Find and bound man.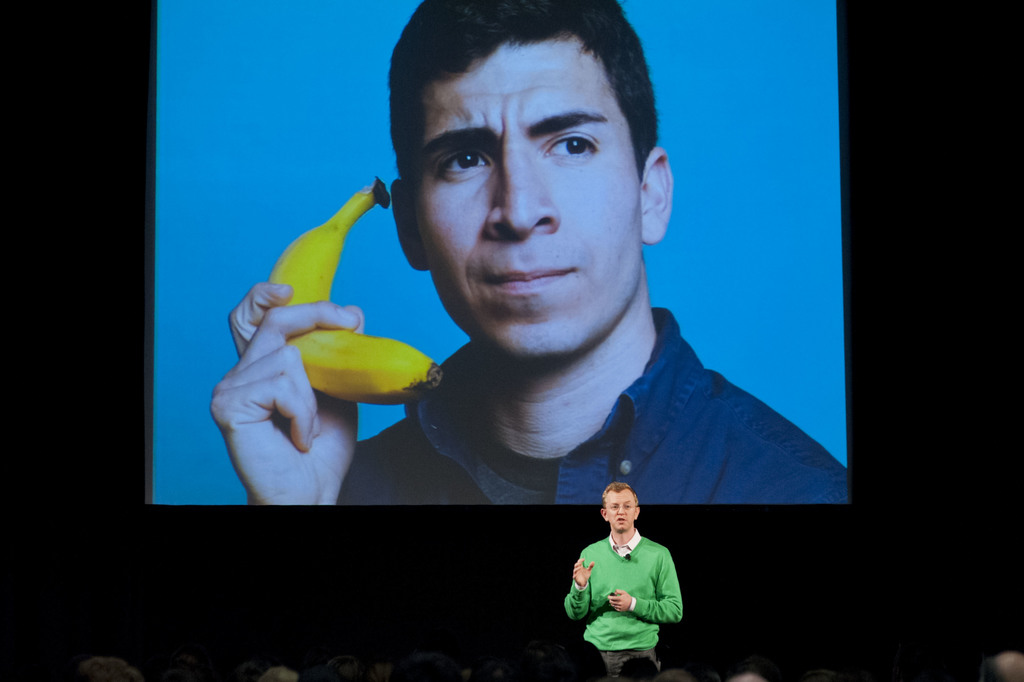
Bound: x1=729, y1=670, x2=767, y2=681.
